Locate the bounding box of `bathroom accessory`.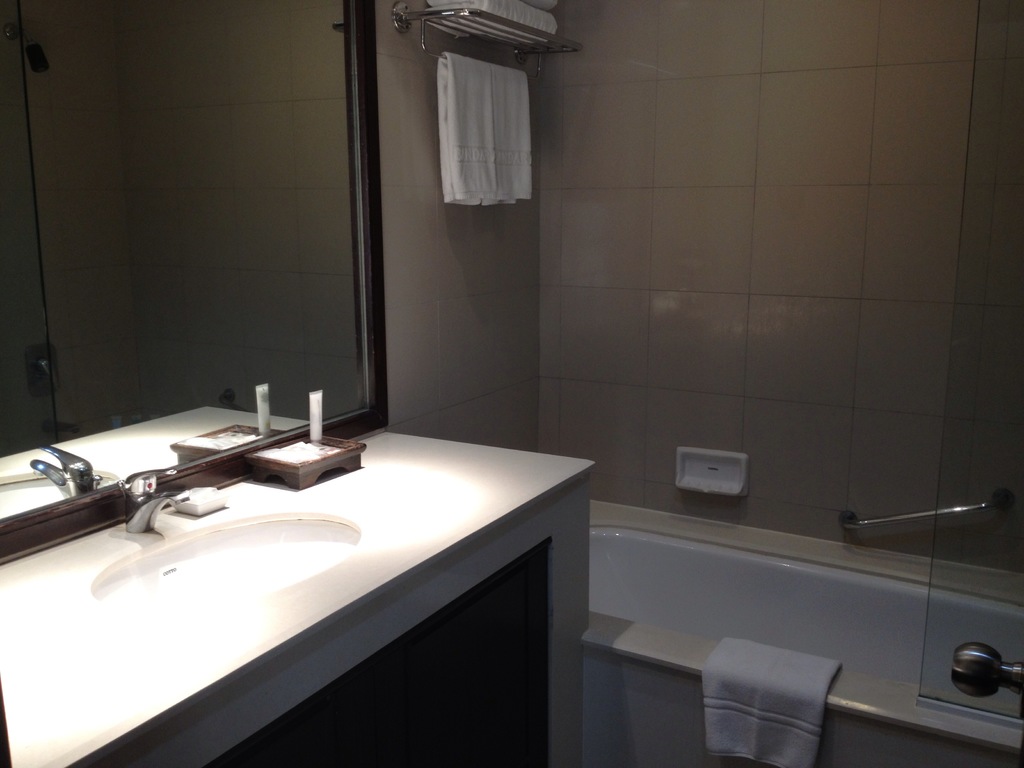
Bounding box: {"left": 836, "top": 488, "right": 1018, "bottom": 533}.
